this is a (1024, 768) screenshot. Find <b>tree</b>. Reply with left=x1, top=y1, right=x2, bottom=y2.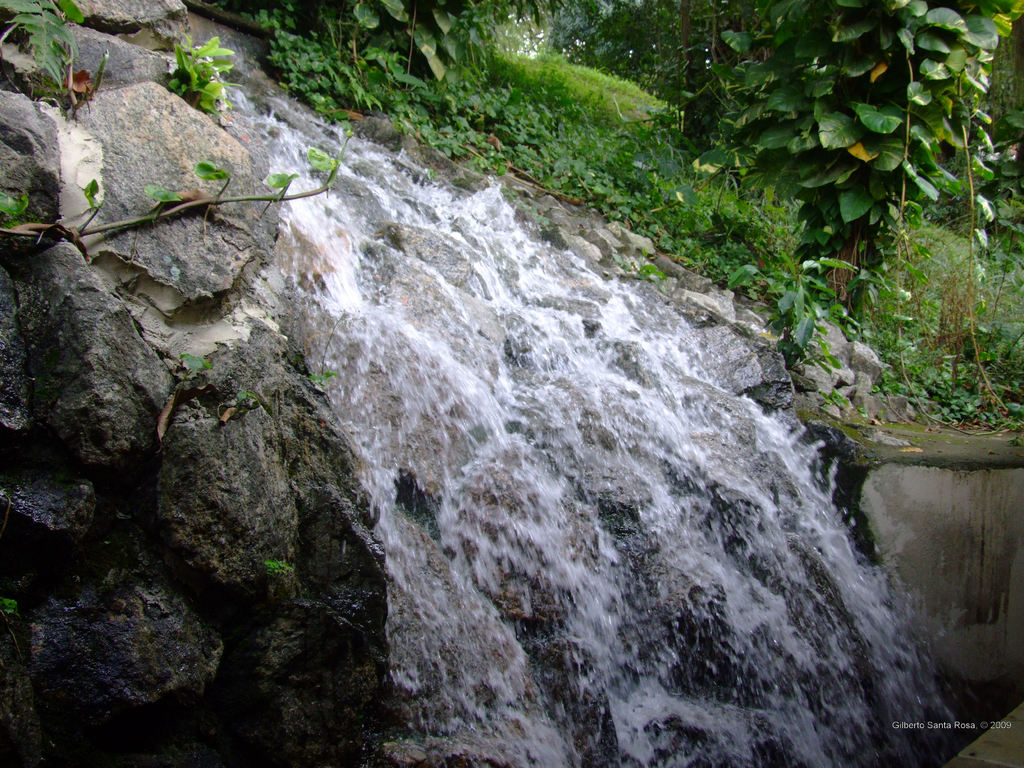
left=546, top=0, right=767, bottom=124.
